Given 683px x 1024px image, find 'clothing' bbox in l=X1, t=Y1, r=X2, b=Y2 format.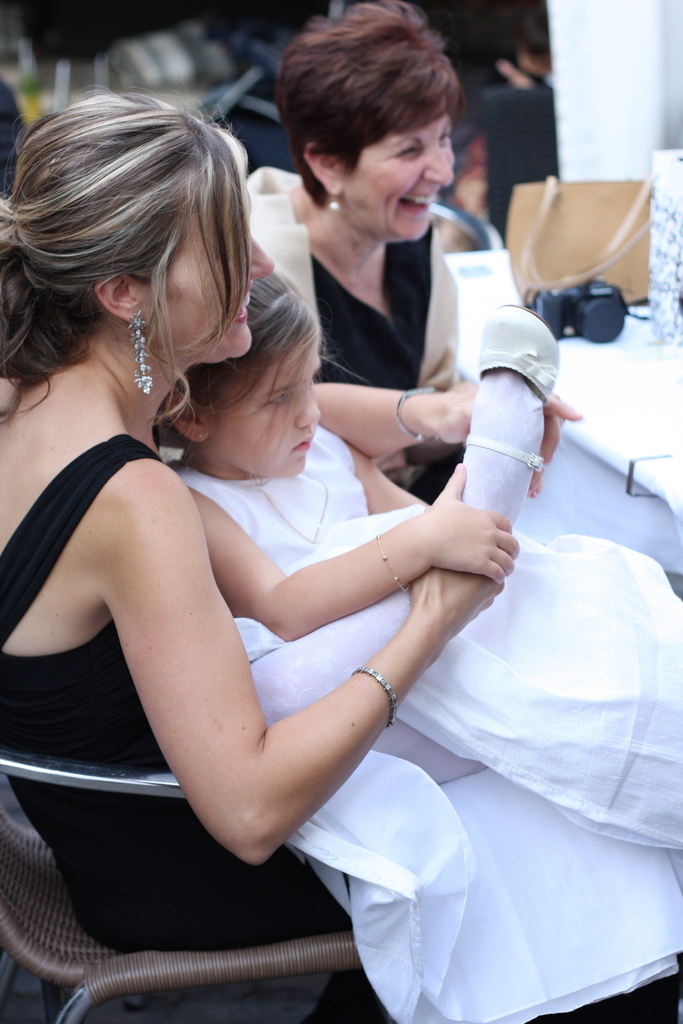
l=152, t=449, r=682, b=822.
